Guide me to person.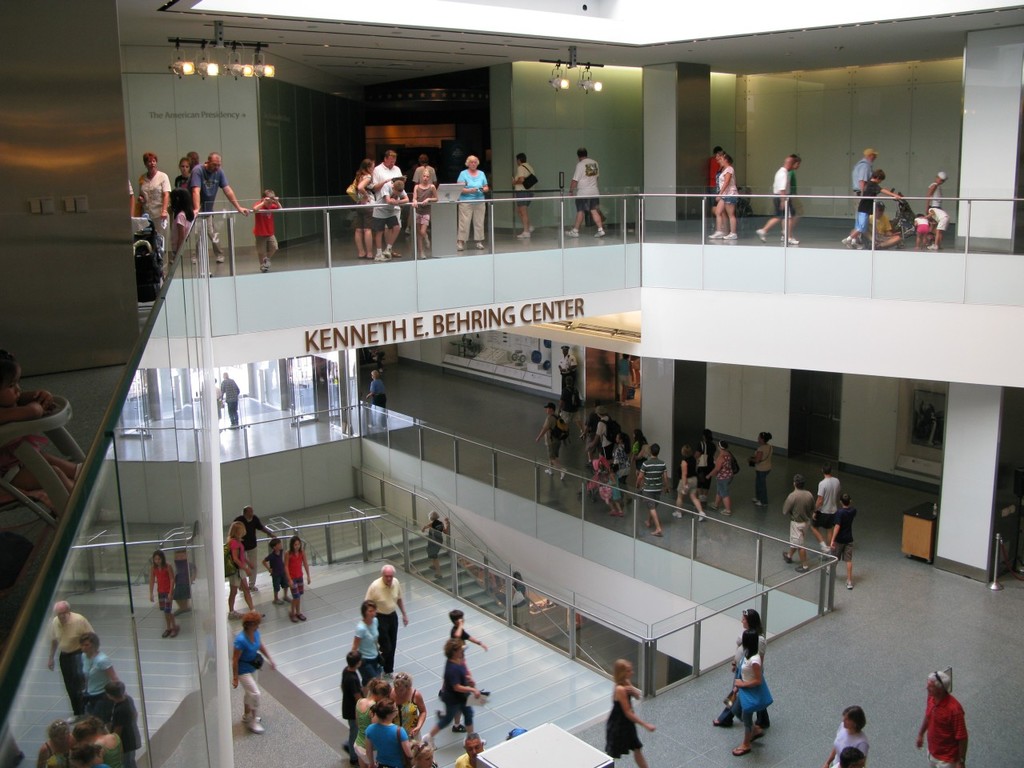
Guidance: 927/196/947/246.
